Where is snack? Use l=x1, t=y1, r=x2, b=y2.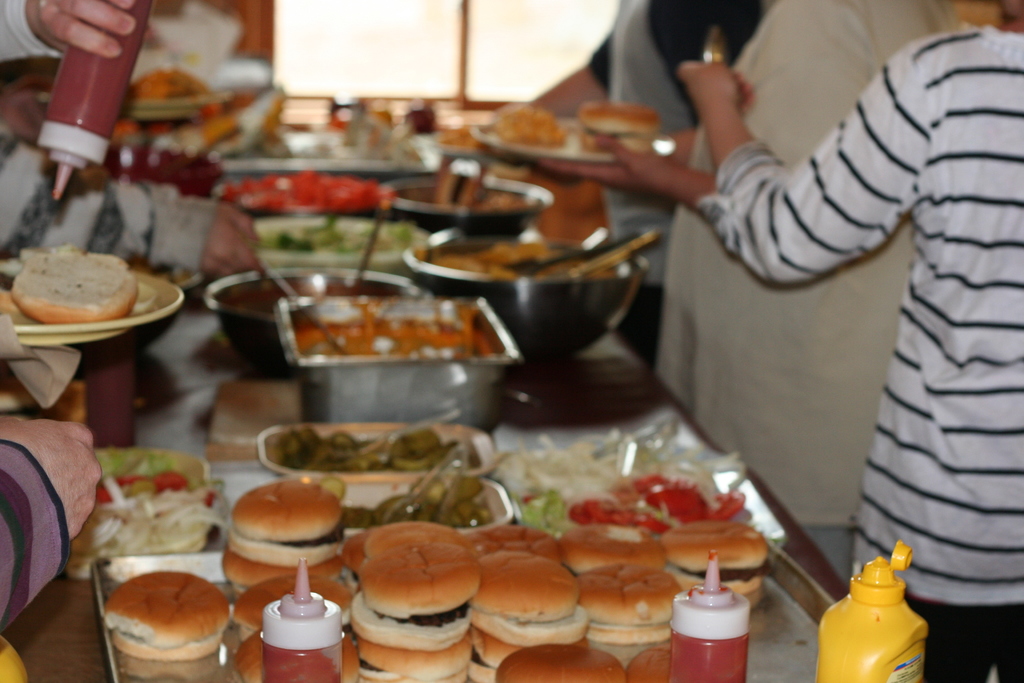
l=234, t=477, r=346, b=567.
